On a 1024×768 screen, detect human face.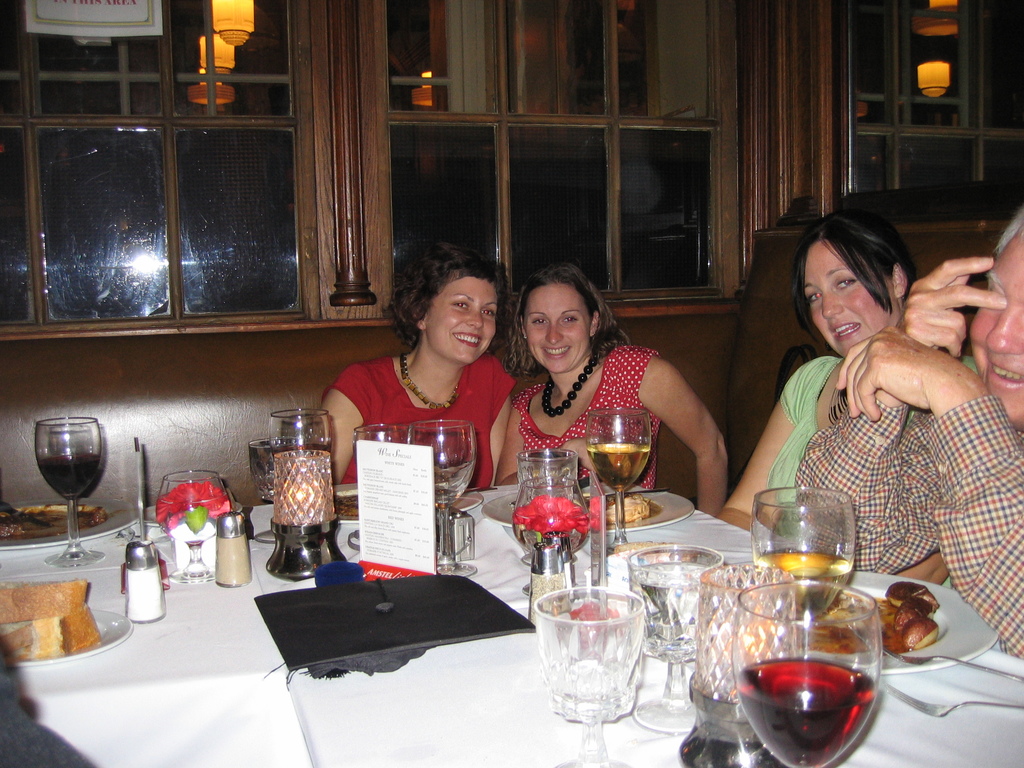
pyautogui.locateOnScreen(966, 225, 1023, 435).
